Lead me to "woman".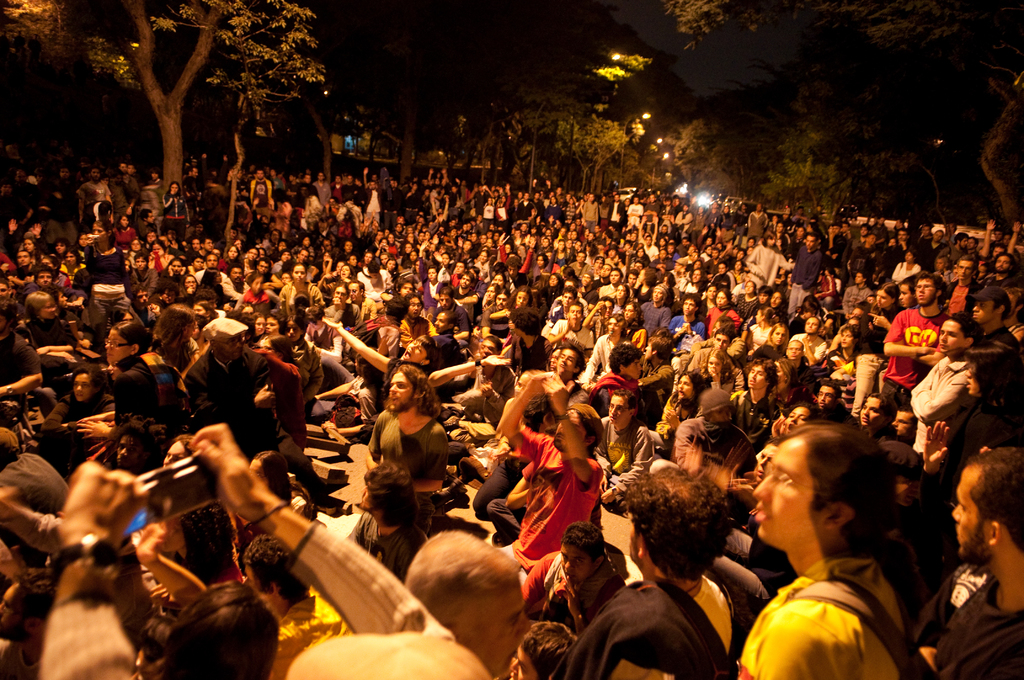
Lead to crop(151, 254, 186, 289).
